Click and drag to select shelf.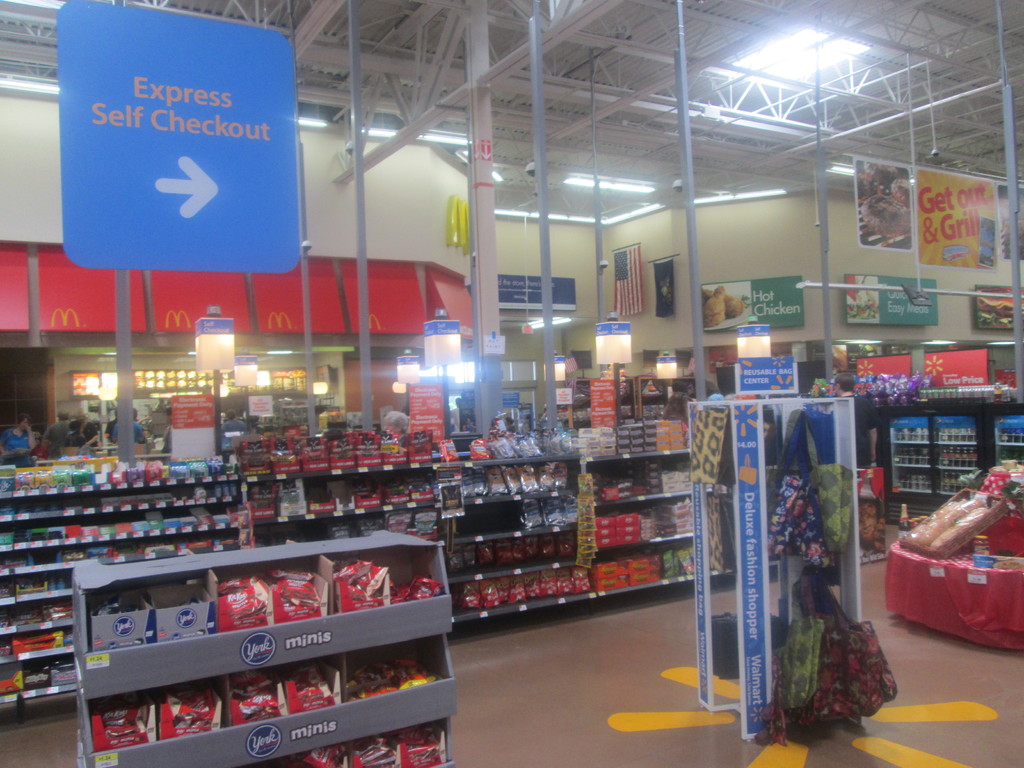
Selection: 0,585,79,609.
